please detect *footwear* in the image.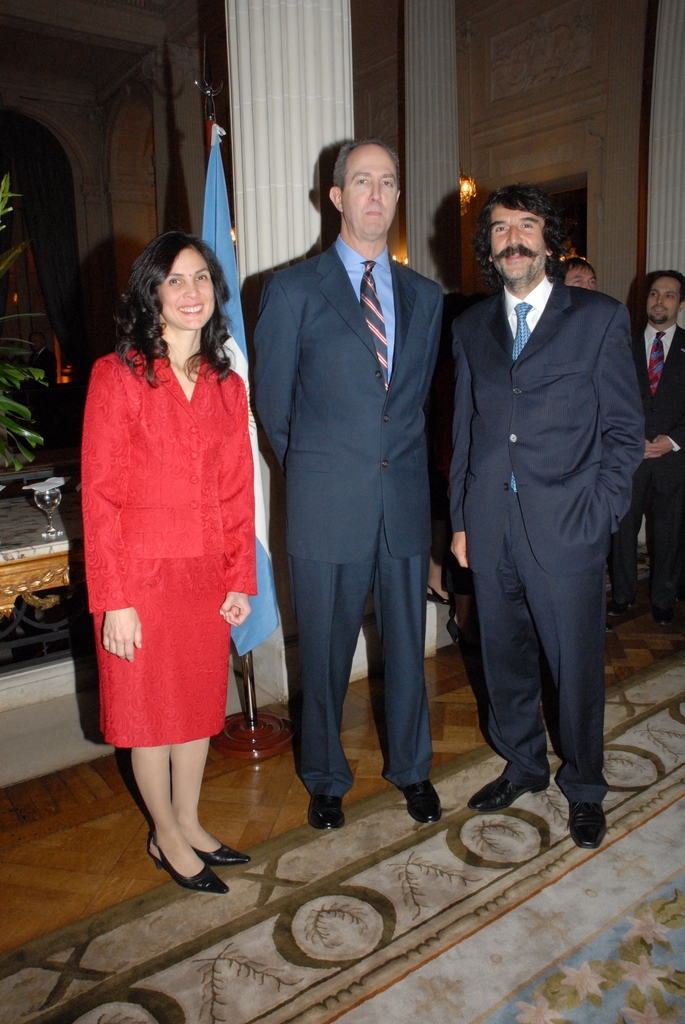
147/829/237/893.
